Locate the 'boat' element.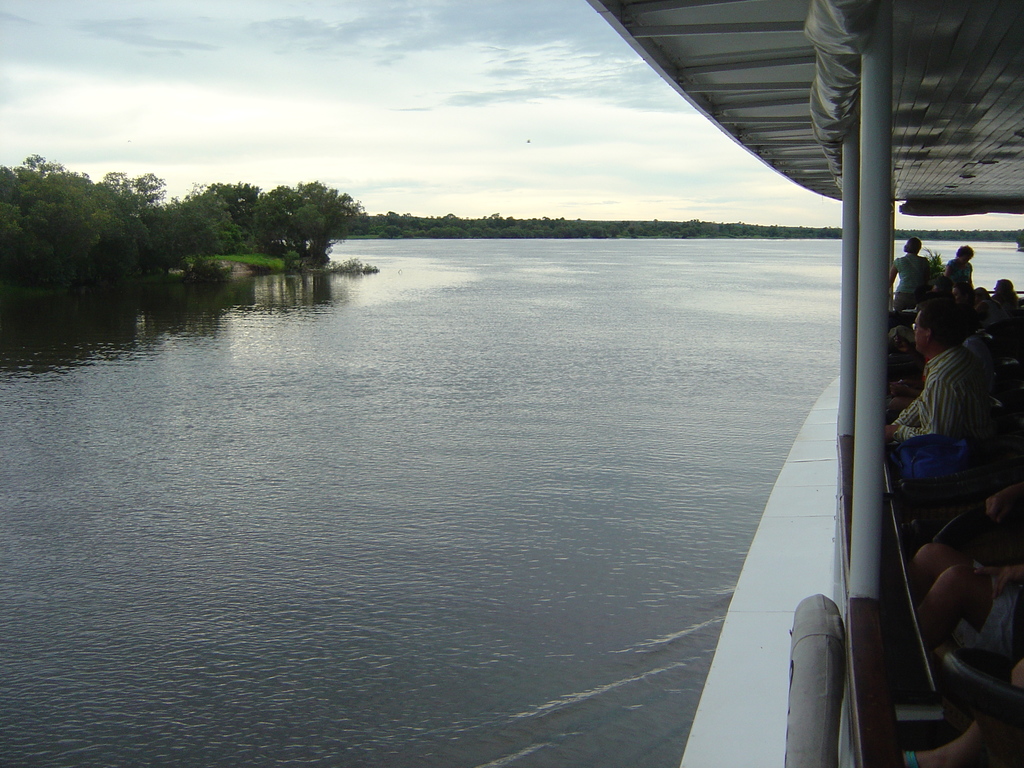
Element bbox: (588, 0, 1023, 767).
